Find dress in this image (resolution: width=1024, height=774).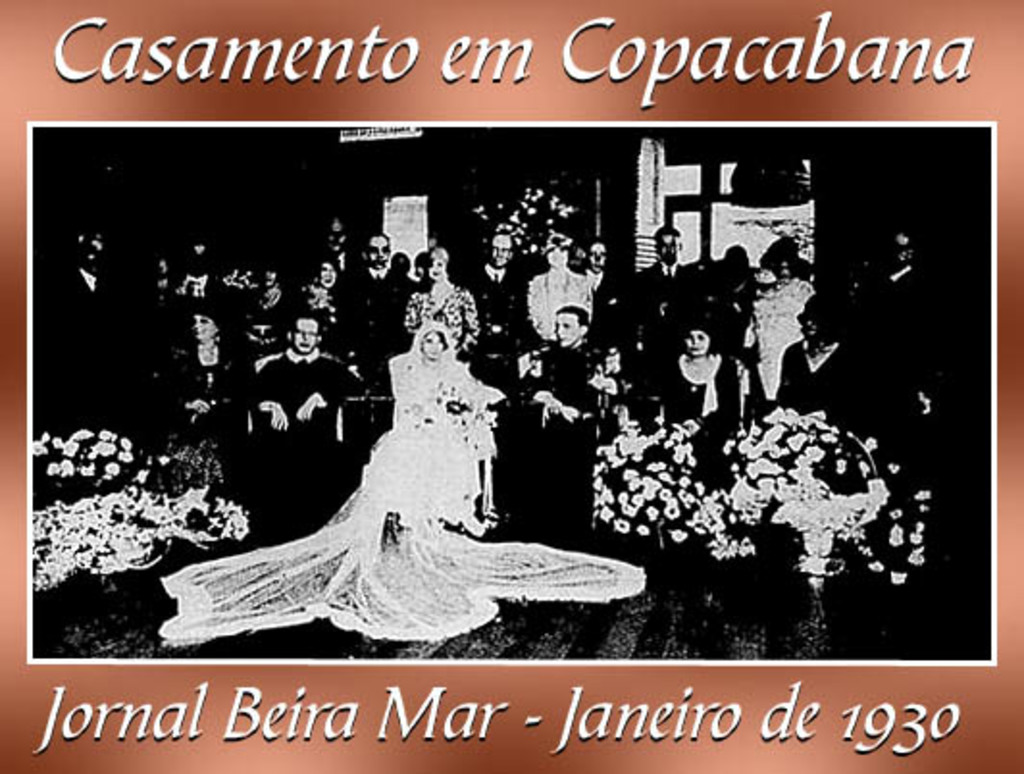
region(527, 270, 591, 341).
